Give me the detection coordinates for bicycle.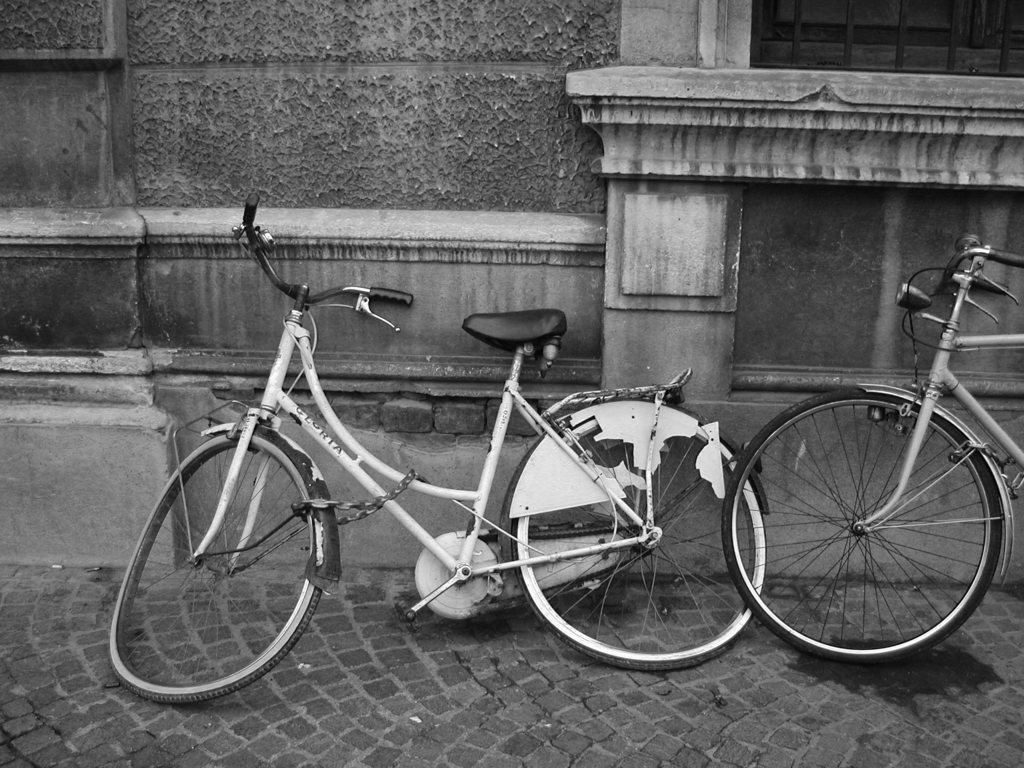
bbox=(723, 234, 1023, 664).
